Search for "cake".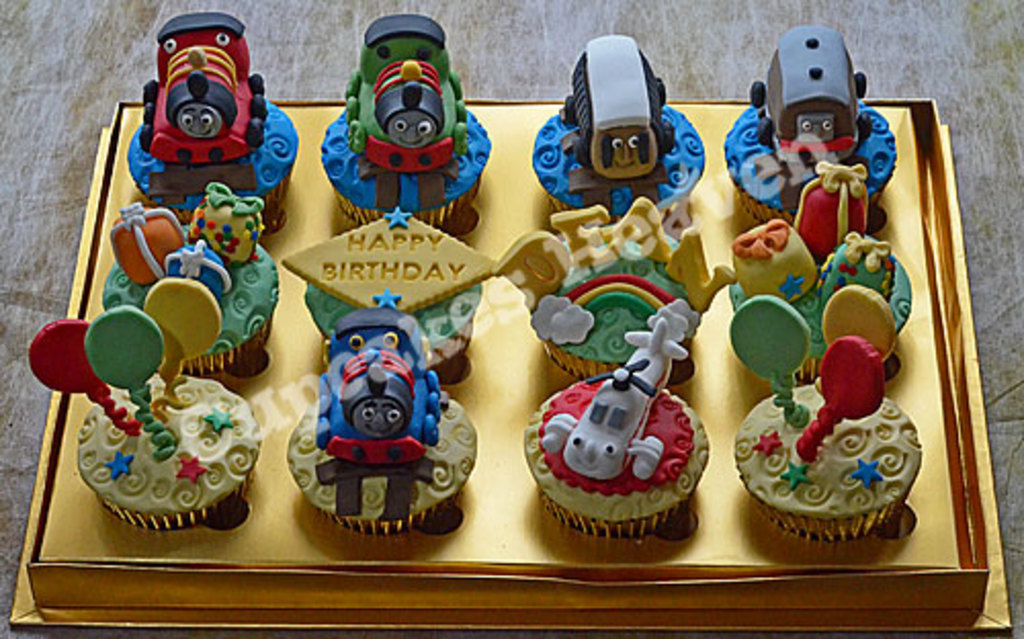
Found at (489,205,737,383).
